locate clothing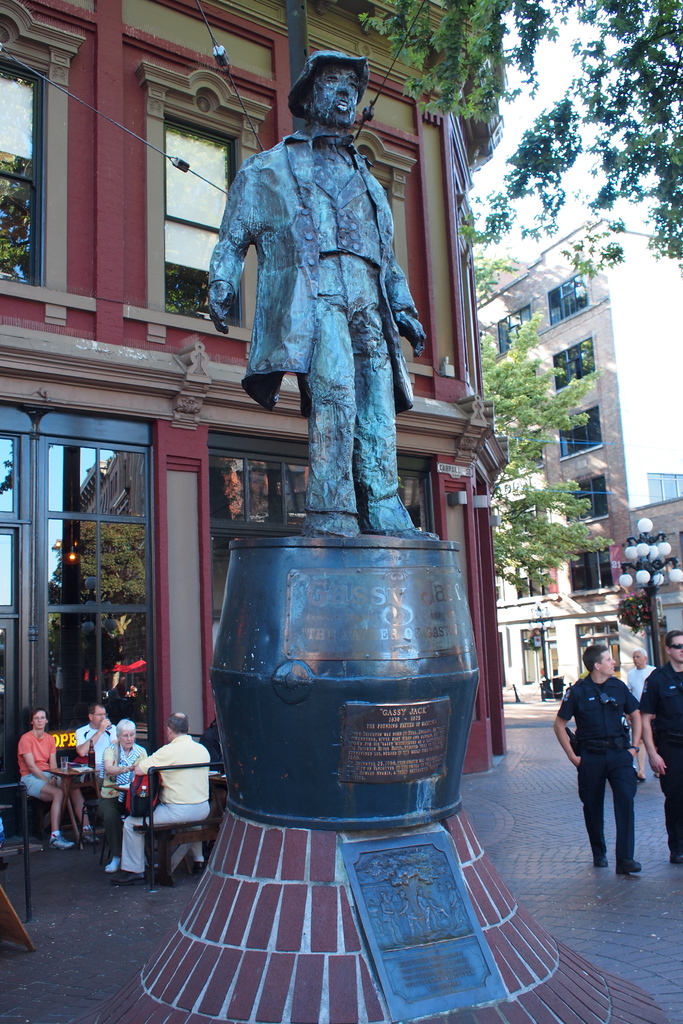
[636,655,682,856]
